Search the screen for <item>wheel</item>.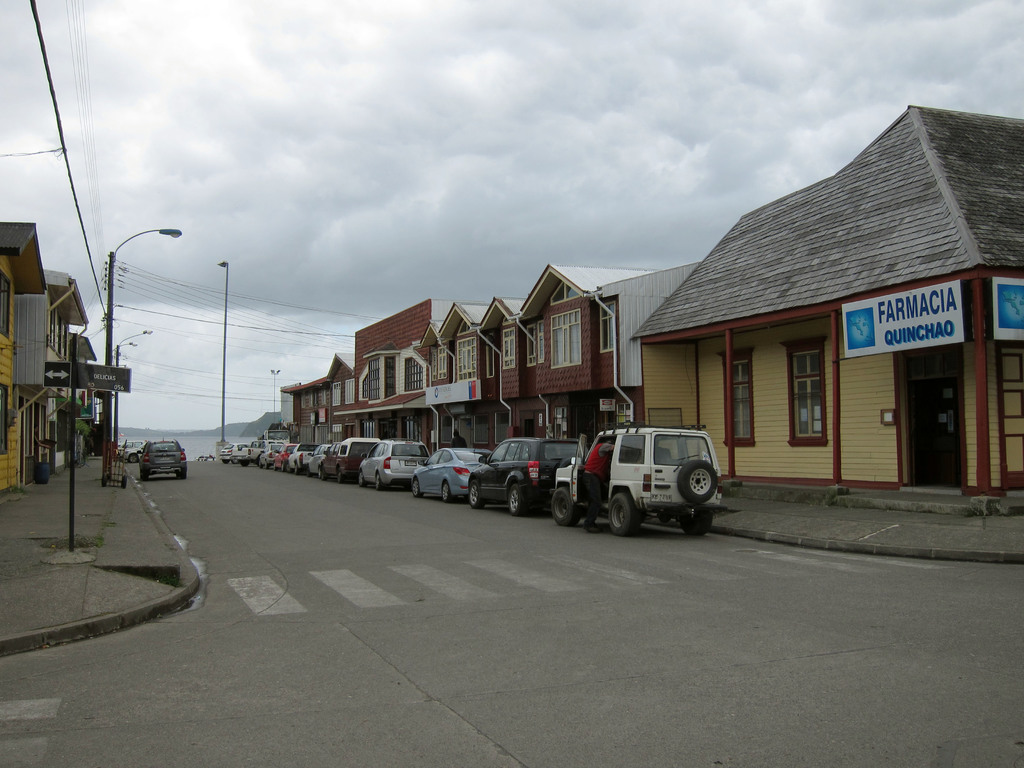
Found at 357,472,369,485.
